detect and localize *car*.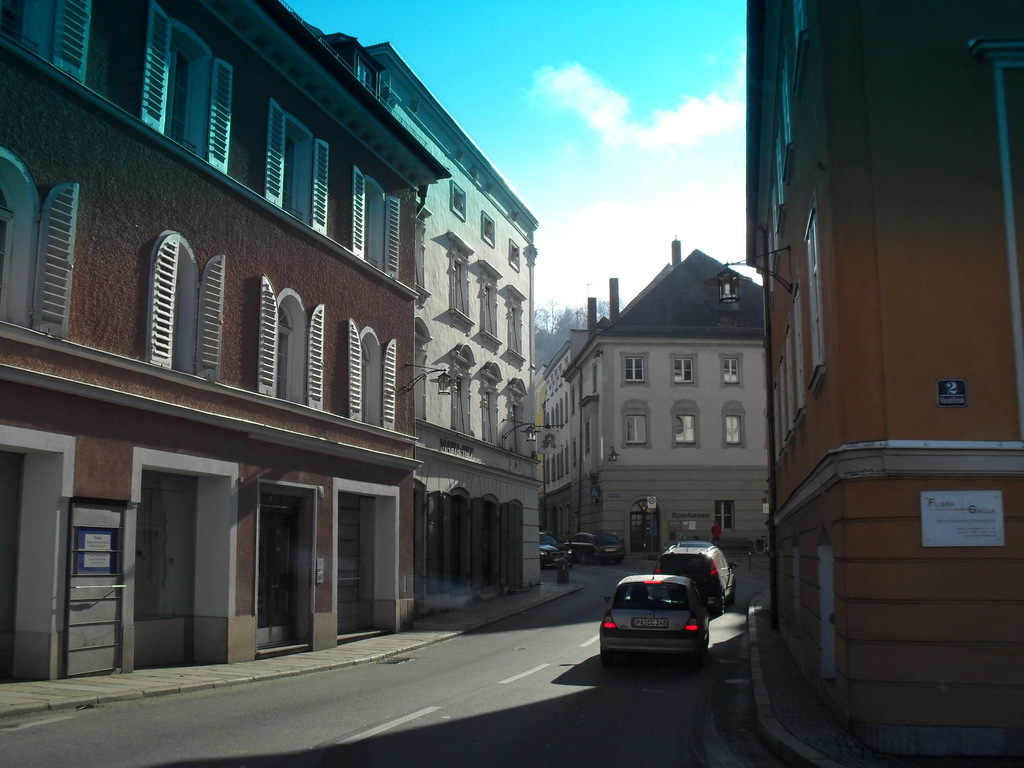
Localized at rect(538, 529, 574, 572).
